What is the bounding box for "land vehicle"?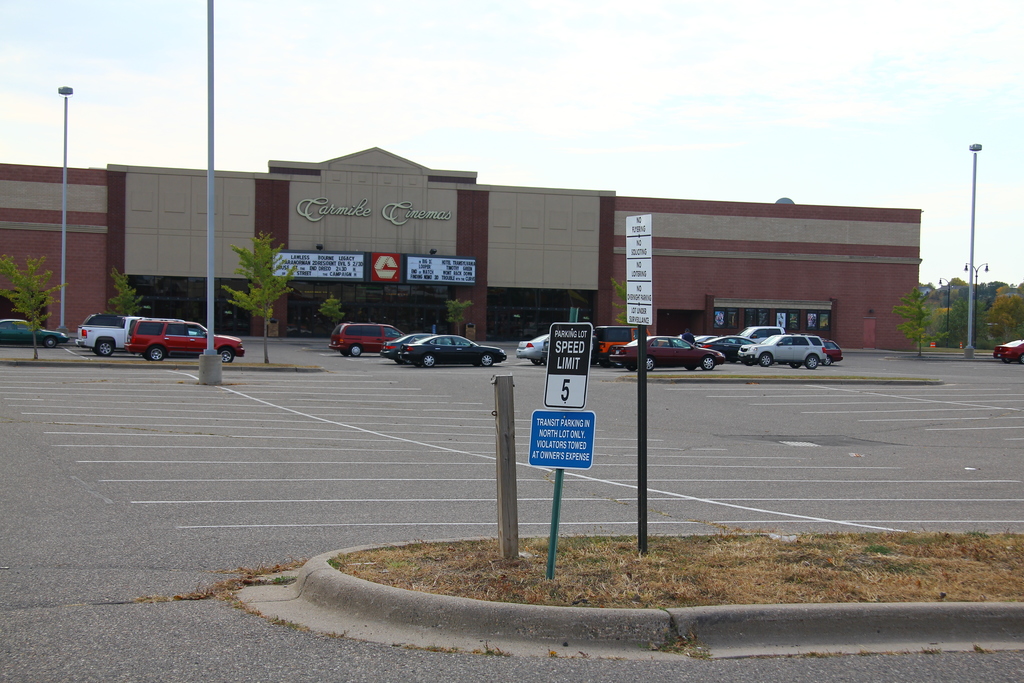
<bbox>68, 311, 139, 353</bbox>.
